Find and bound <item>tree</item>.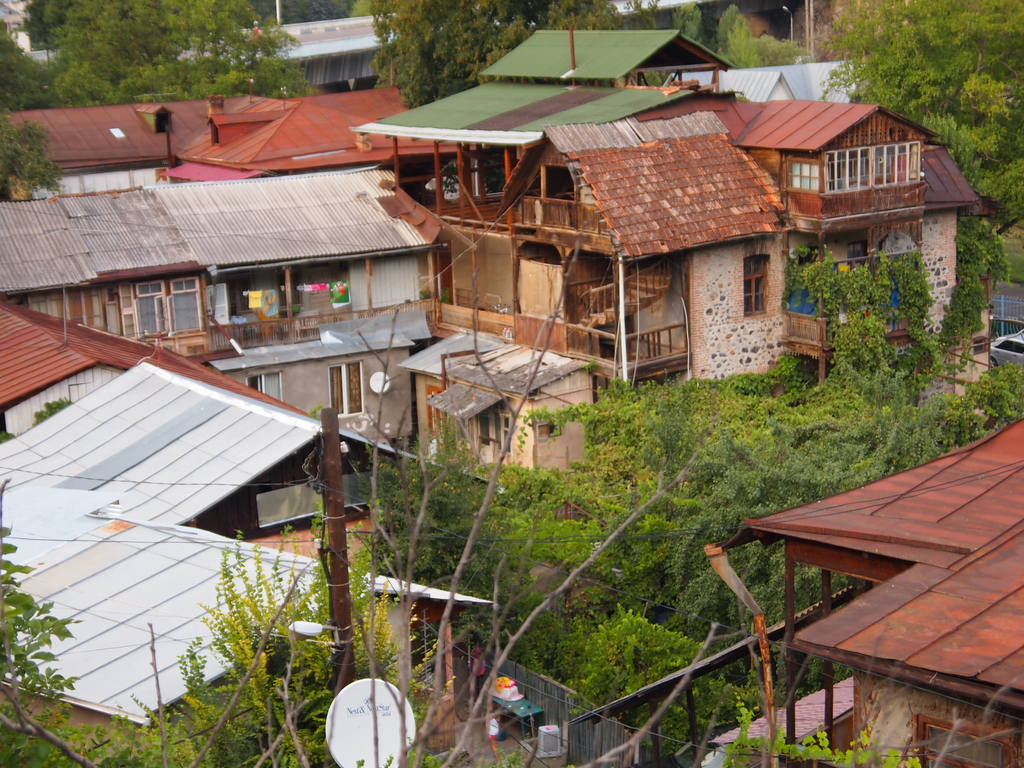
Bound: region(52, 0, 309, 103).
